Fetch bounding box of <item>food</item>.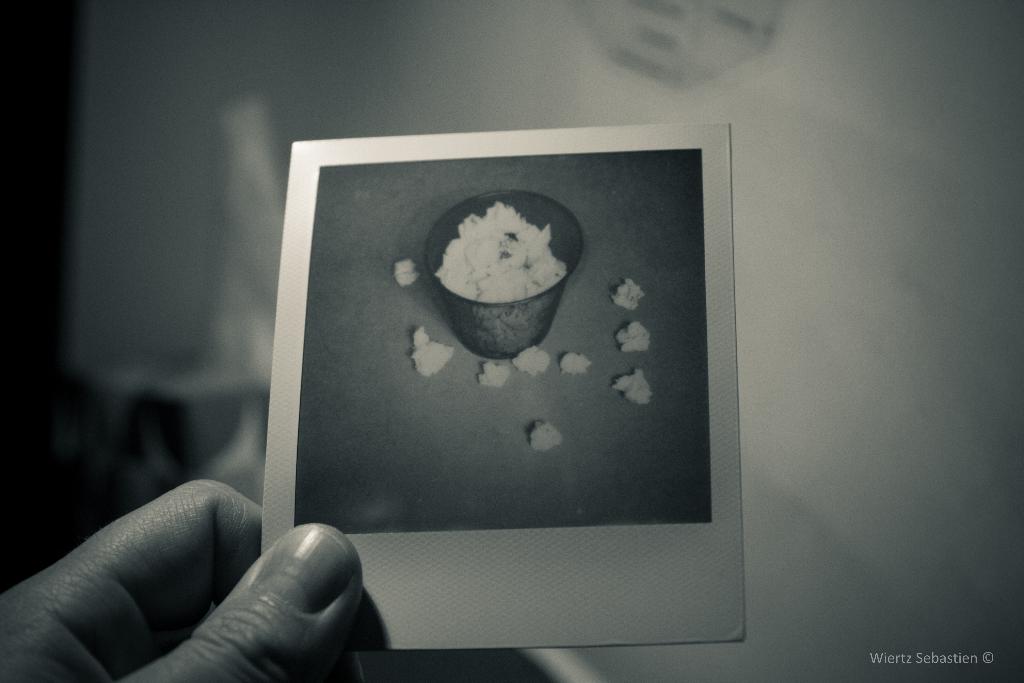
Bbox: (413, 322, 452, 375).
